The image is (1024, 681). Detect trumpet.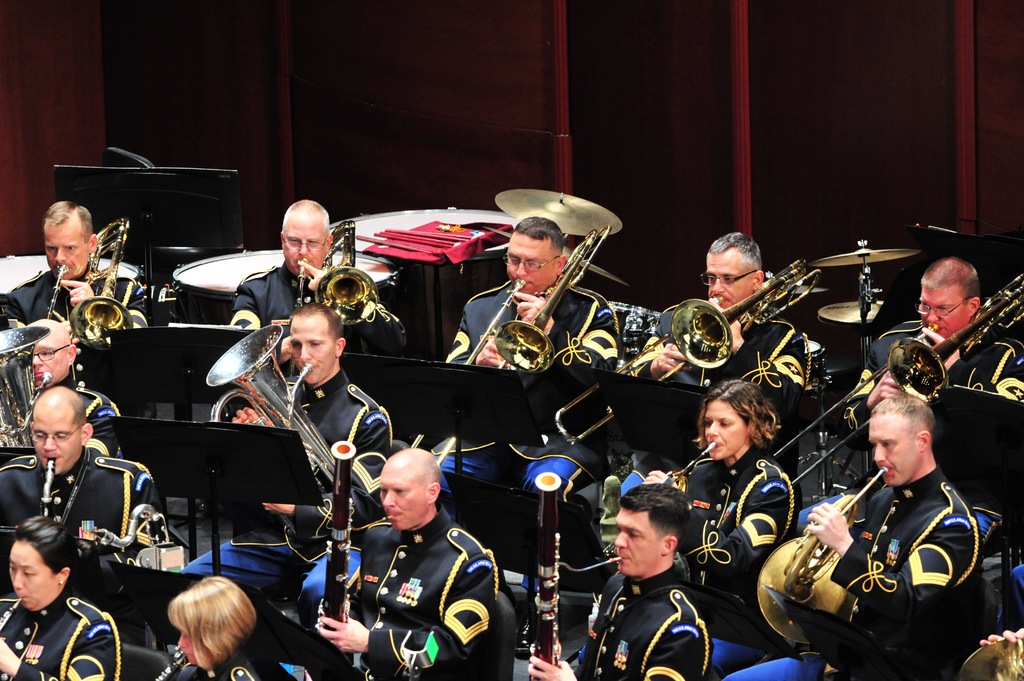
Detection: {"x1": 206, "y1": 324, "x2": 337, "y2": 488}.
